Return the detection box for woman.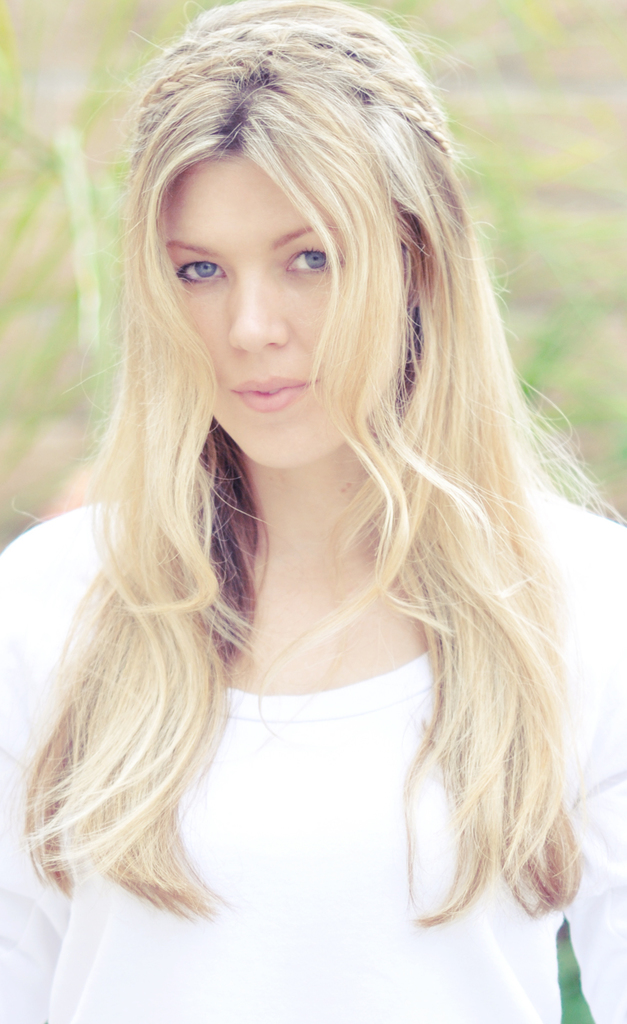
l=20, t=9, r=593, b=1023.
